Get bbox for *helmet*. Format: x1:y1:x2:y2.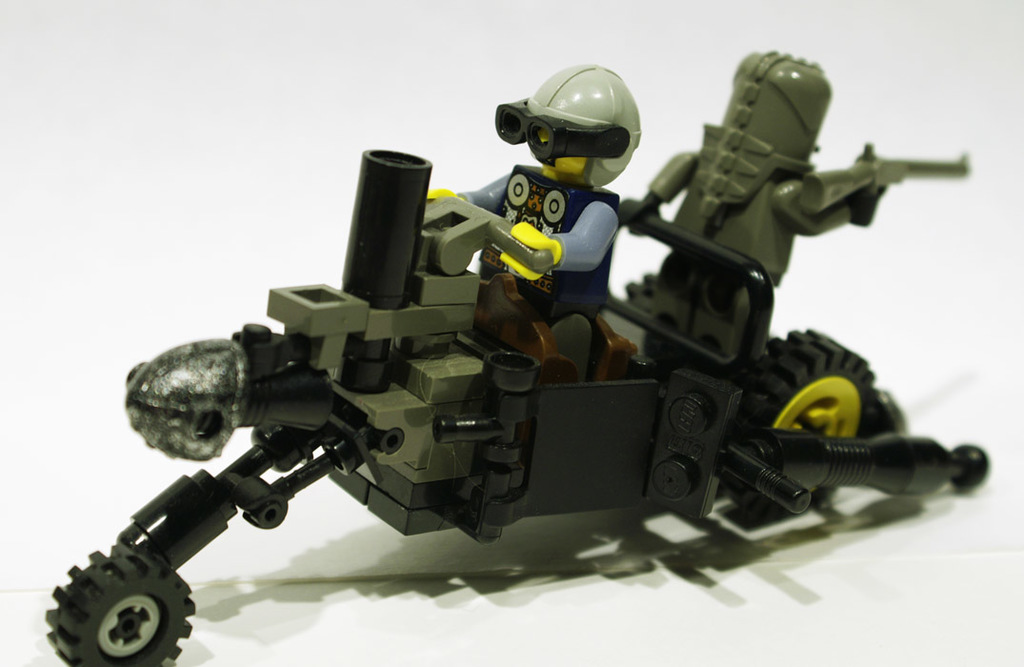
671:44:833:240.
